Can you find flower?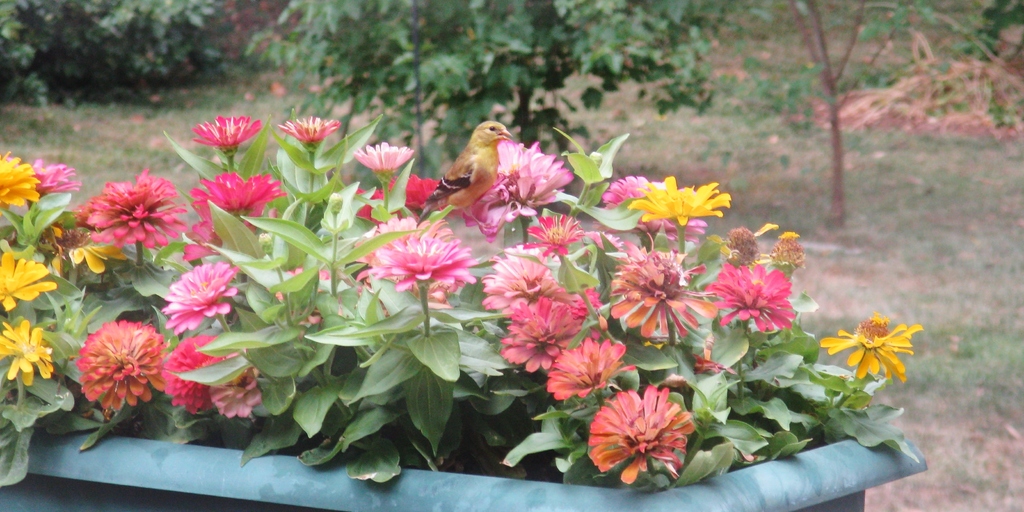
Yes, bounding box: <box>163,259,245,329</box>.
